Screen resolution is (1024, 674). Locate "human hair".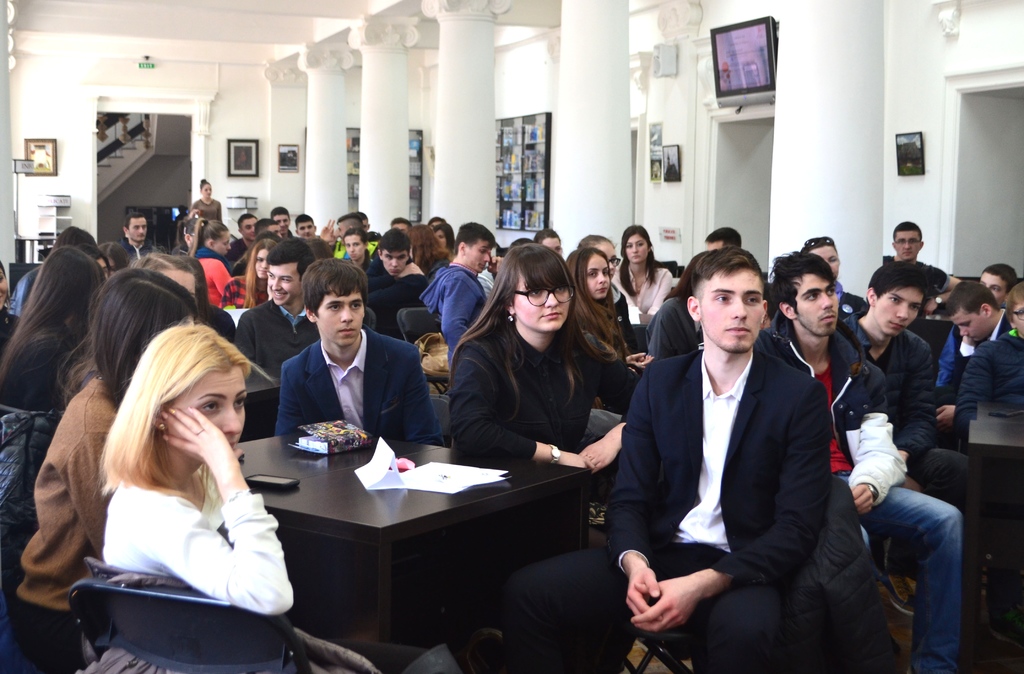
bbox(340, 227, 369, 246).
